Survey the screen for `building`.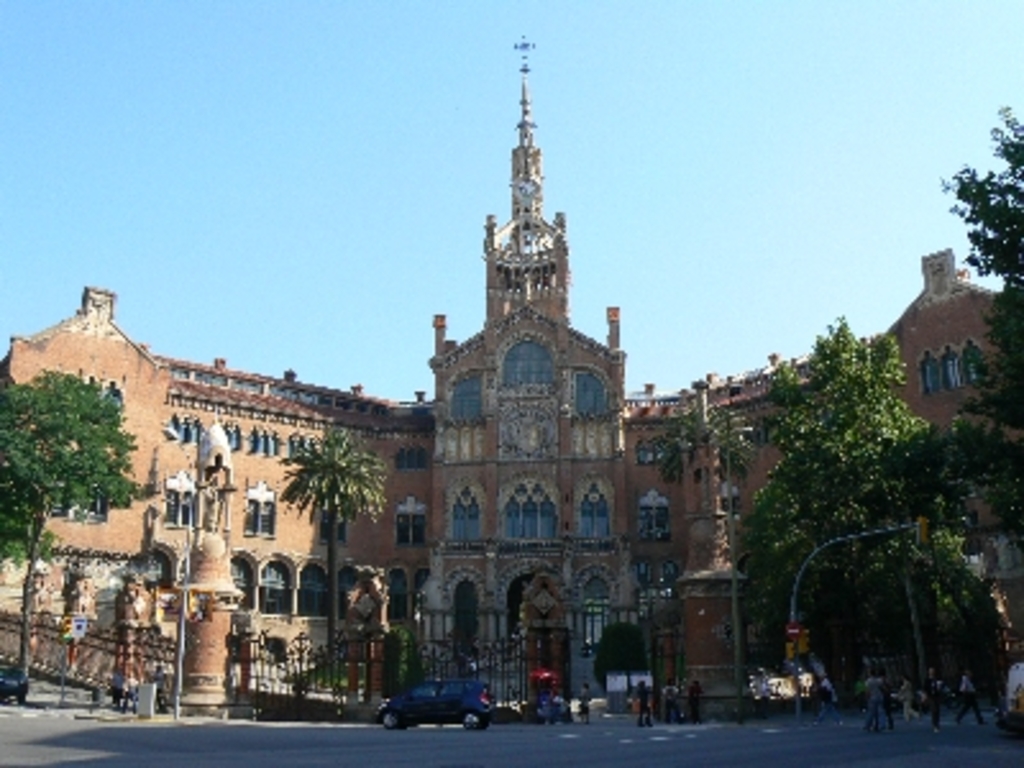
Survey found: detection(0, 33, 1021, 714).
